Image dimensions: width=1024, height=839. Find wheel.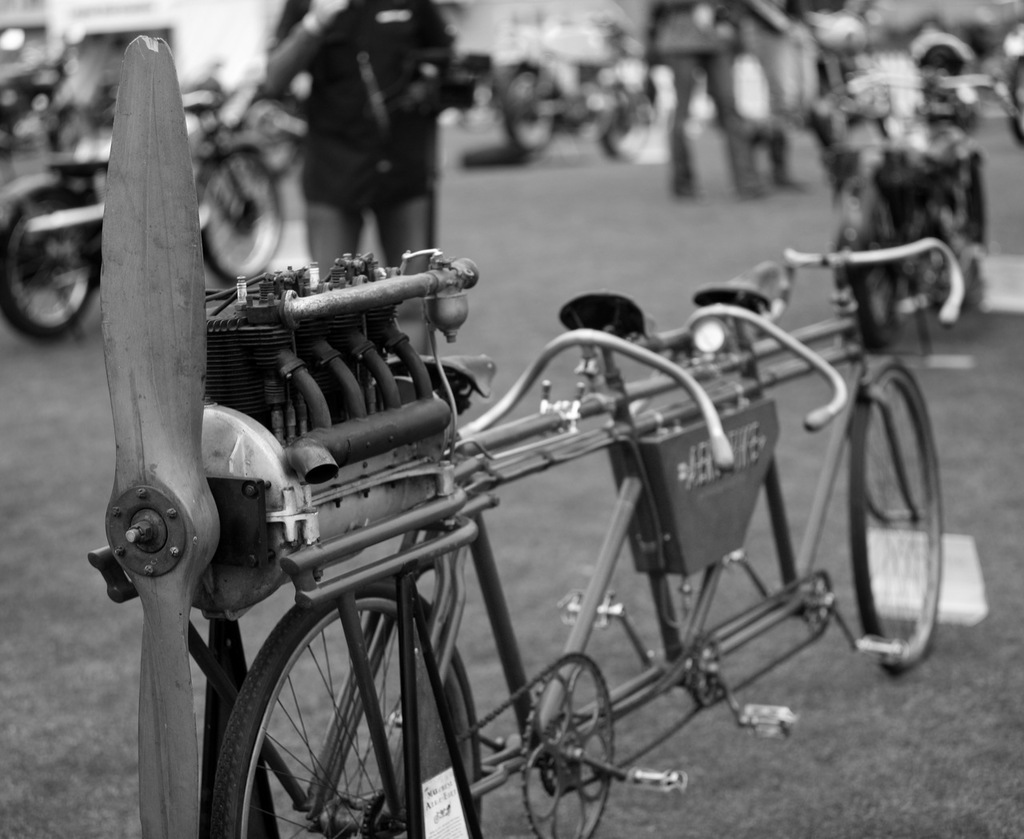
<bbox>605, 94, 649, 161</bbox>.
